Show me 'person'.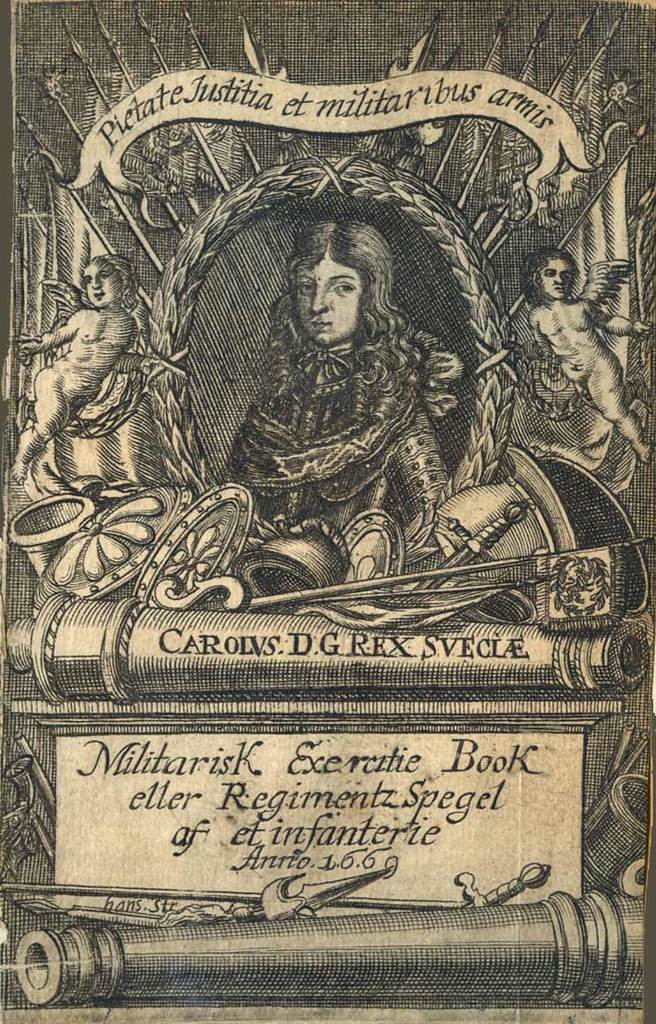
'person' is here: region(216, 200, 461, 573).
